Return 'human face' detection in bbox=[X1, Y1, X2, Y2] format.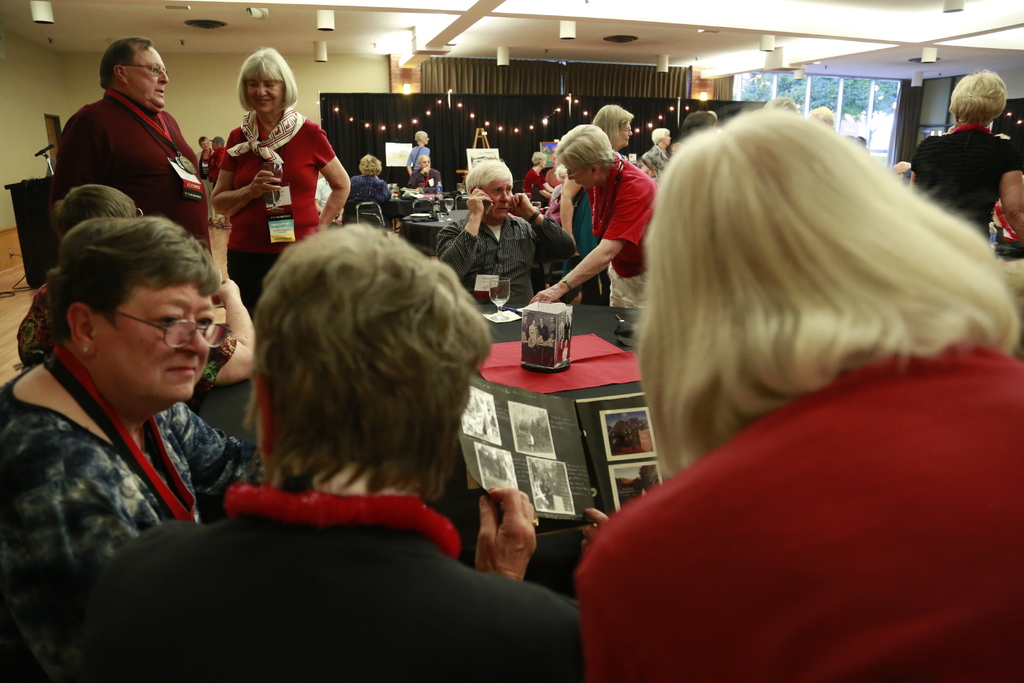
bbox=[123, 47, 168, 110].
